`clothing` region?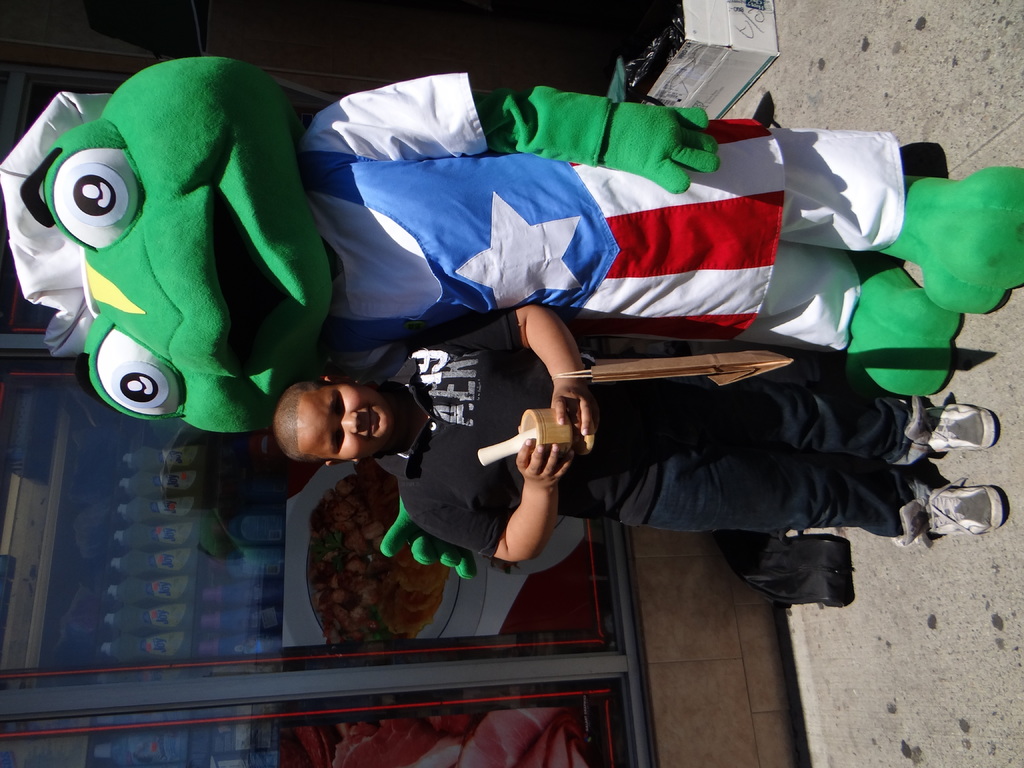
[438, 282, 944, 588]
